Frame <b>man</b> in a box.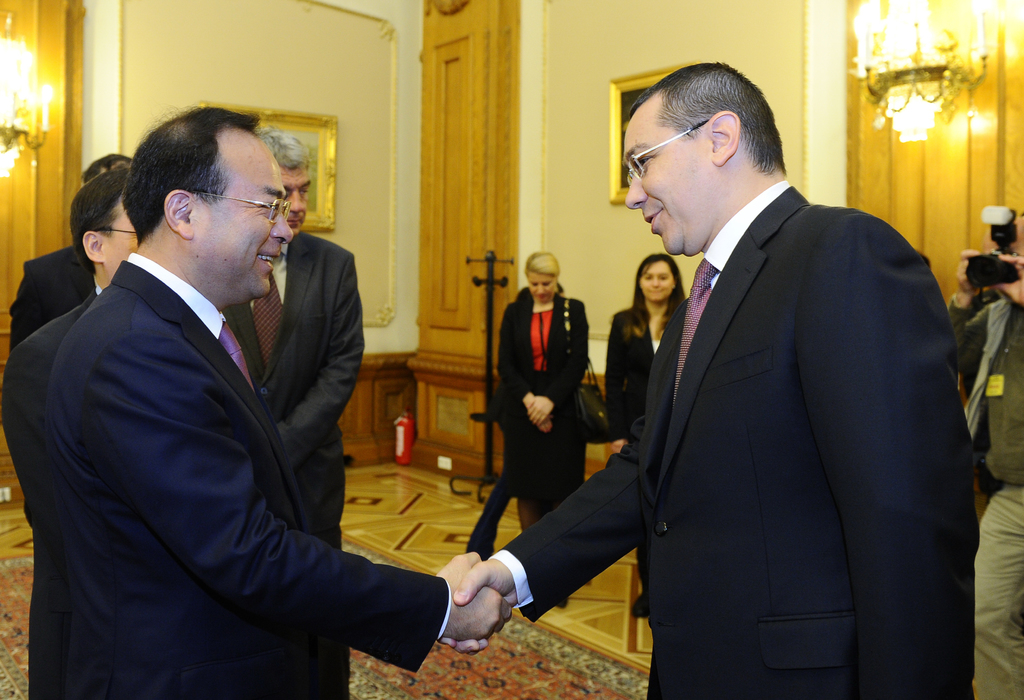
{"x1": 947, "y1": 206, "x2": 1023, "y2": 699}.
